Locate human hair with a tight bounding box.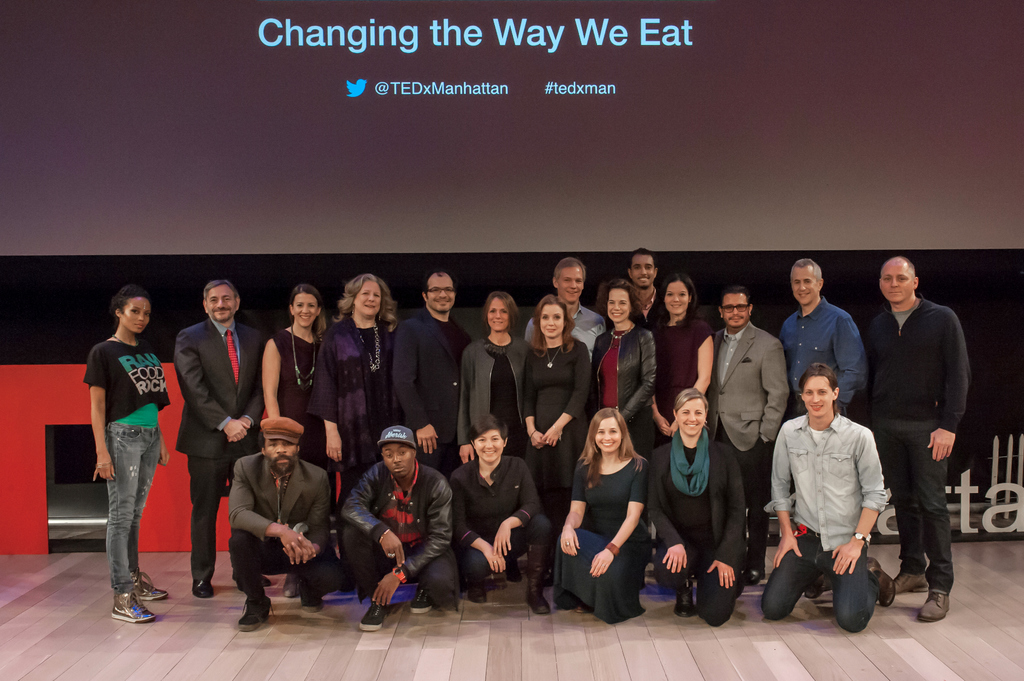
region(203, 282, 239, 307).
